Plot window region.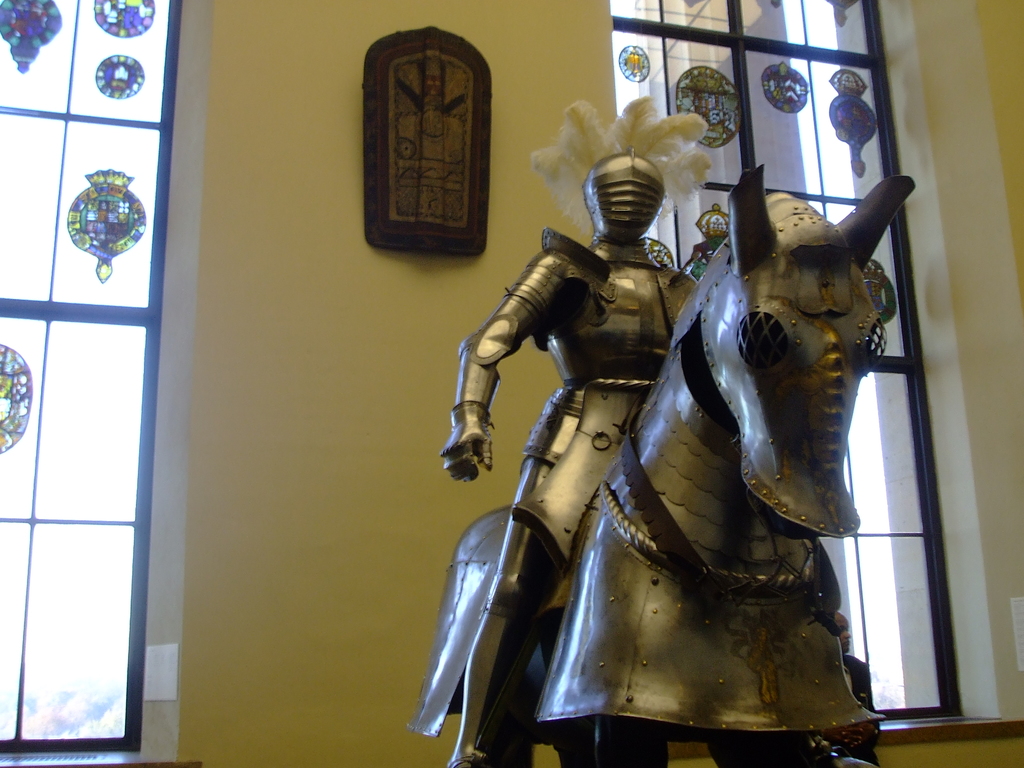
Plotted at {"left": 0, "top": 0, "right": 200, "bottom": 767}.
